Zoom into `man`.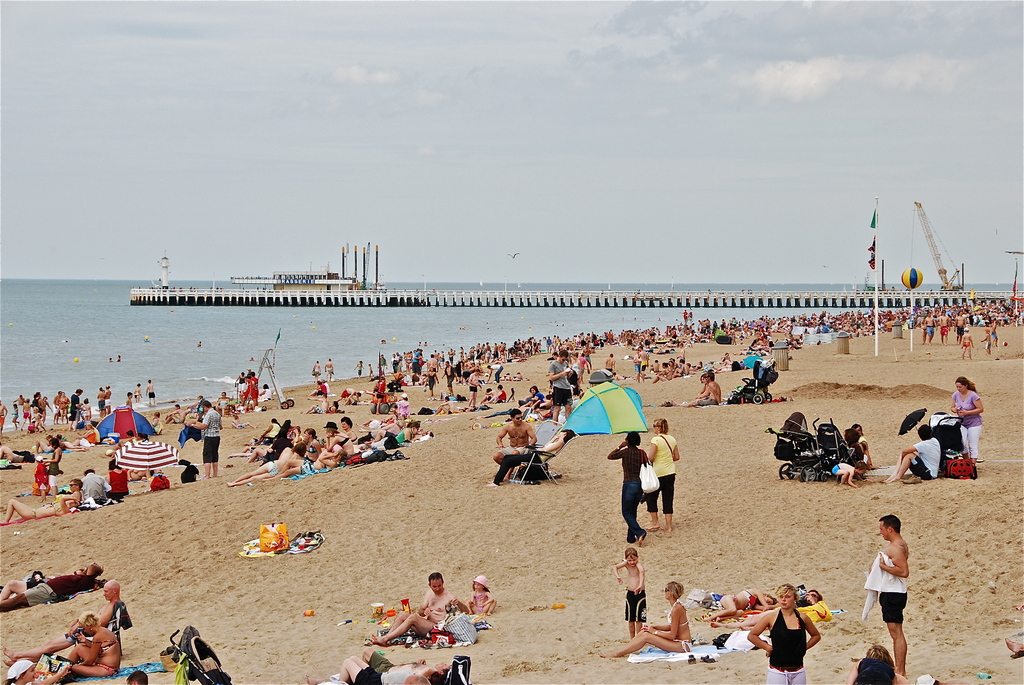
Zoom target: [545, 336, 554, 352].
